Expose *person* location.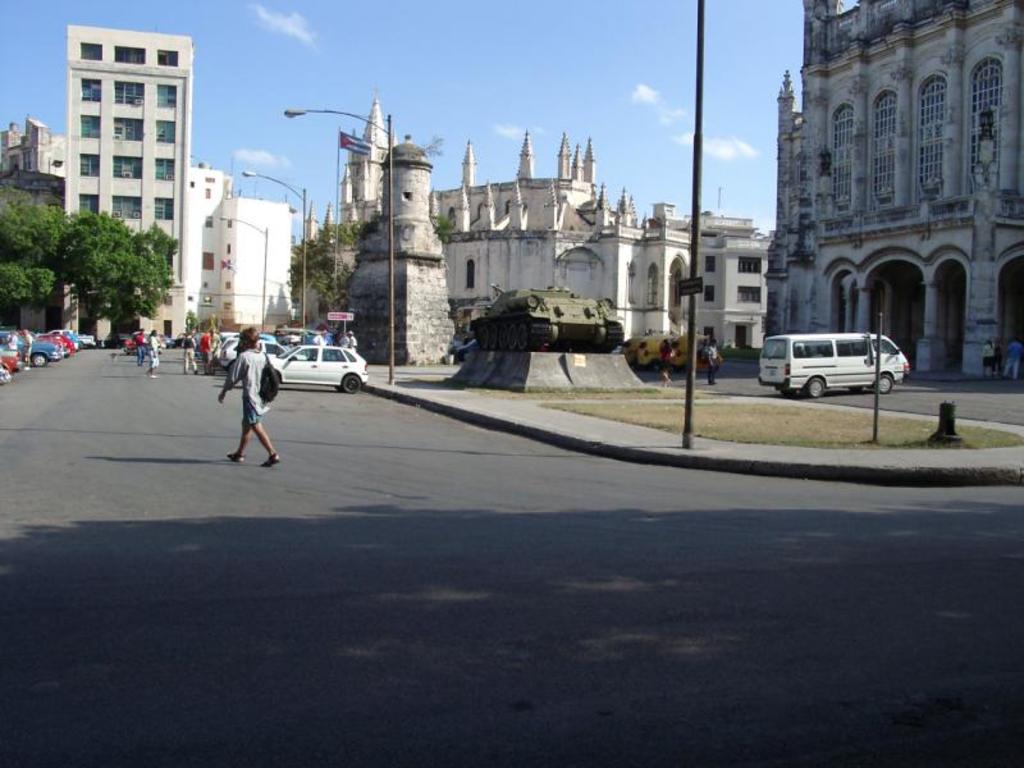
Exposed at <box>342,326,352,356</box>.
